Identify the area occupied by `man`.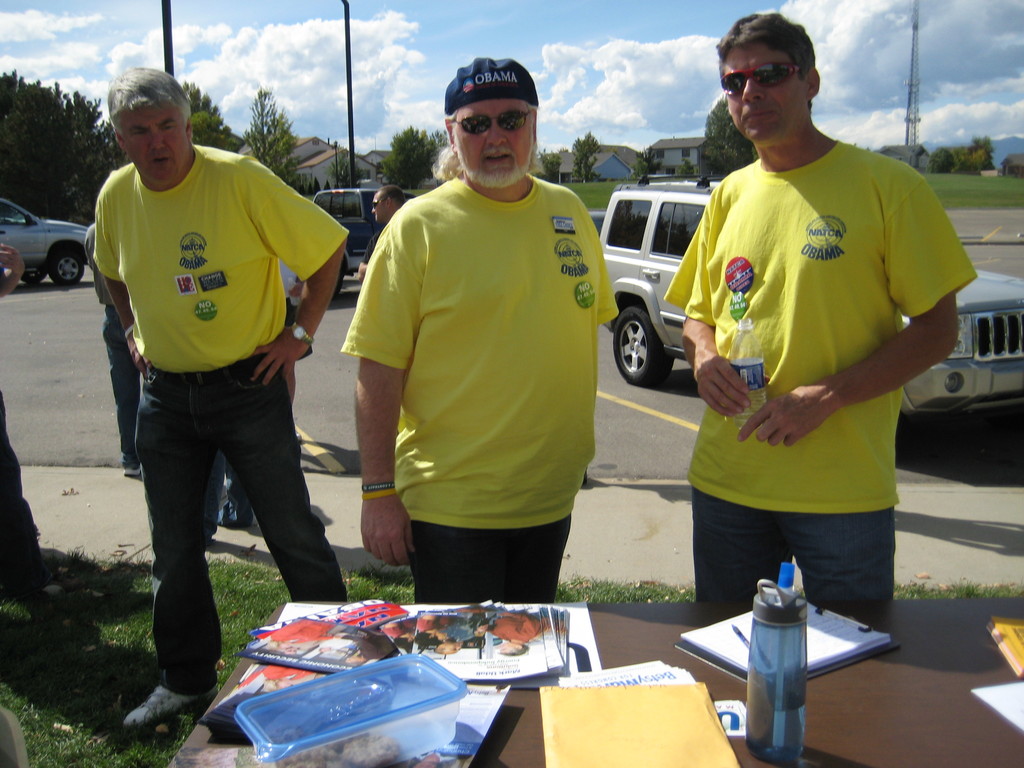
Area: bbox(92, 65, 357, 733).
